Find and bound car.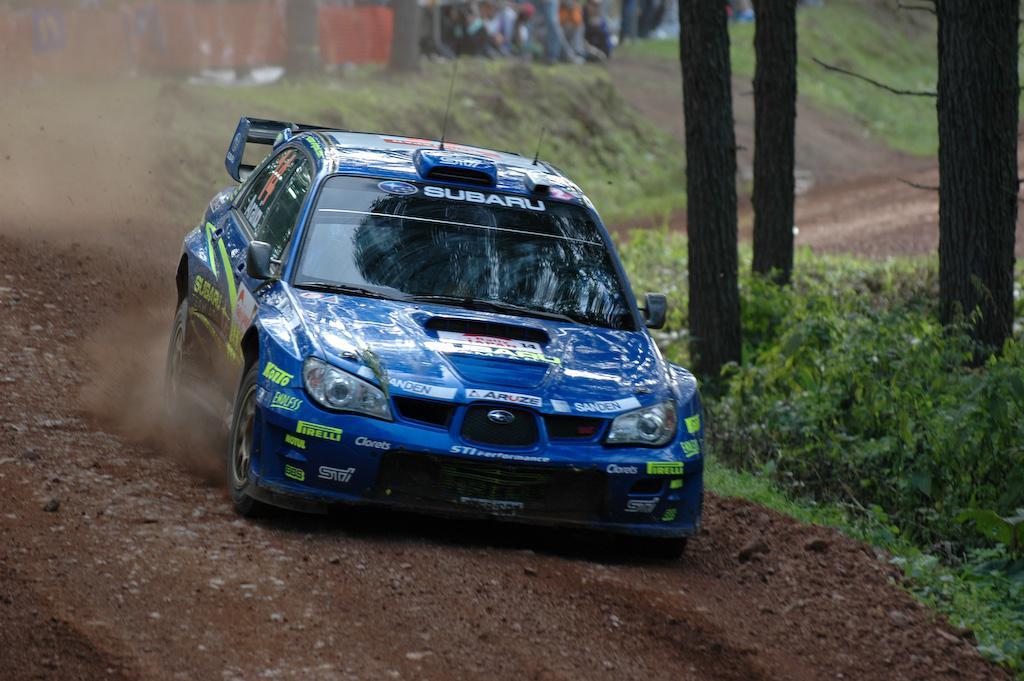
Bound: crop(161, 40, 704, 563).
